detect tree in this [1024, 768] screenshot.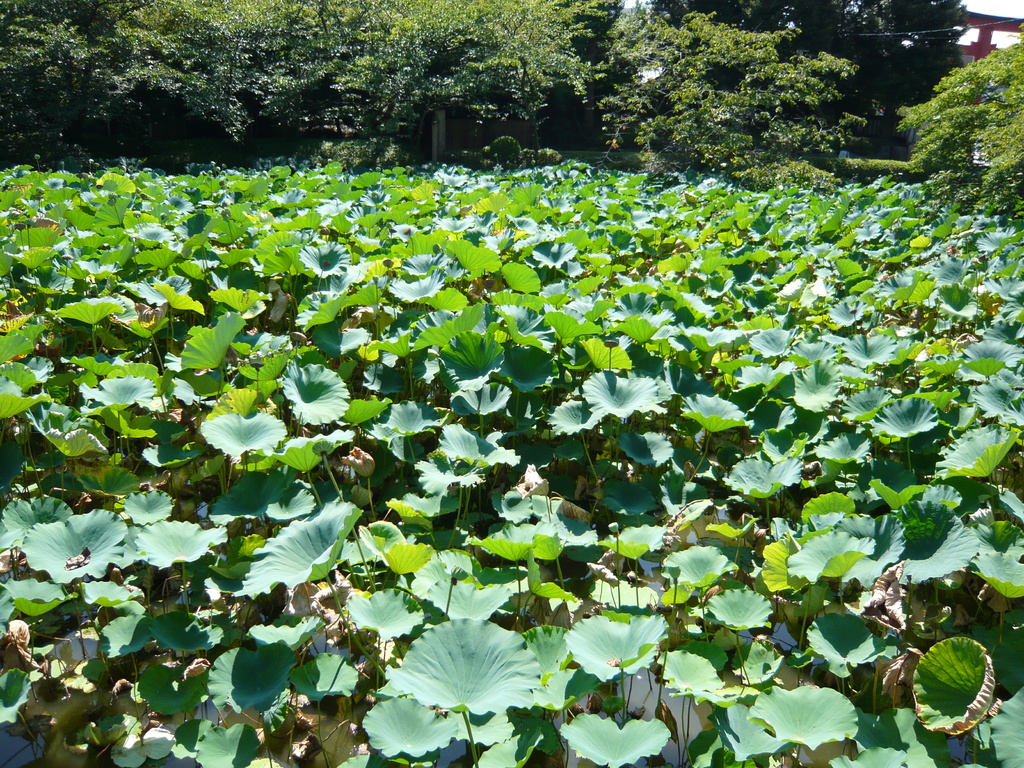
Detection: 141,0,369,140.
